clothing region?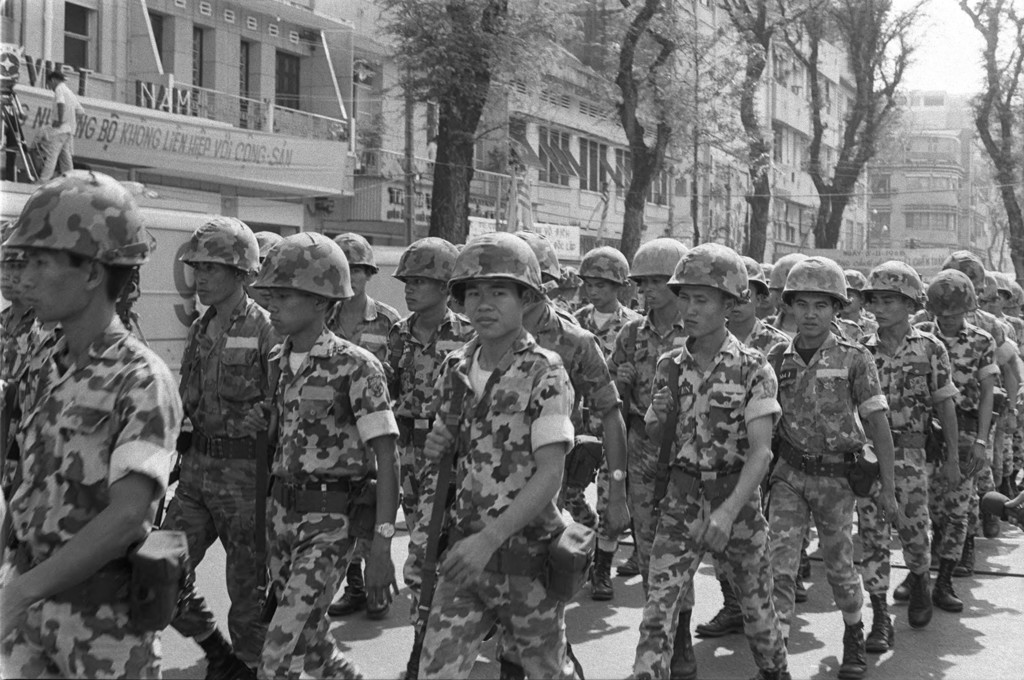
[332,287,406,584]
